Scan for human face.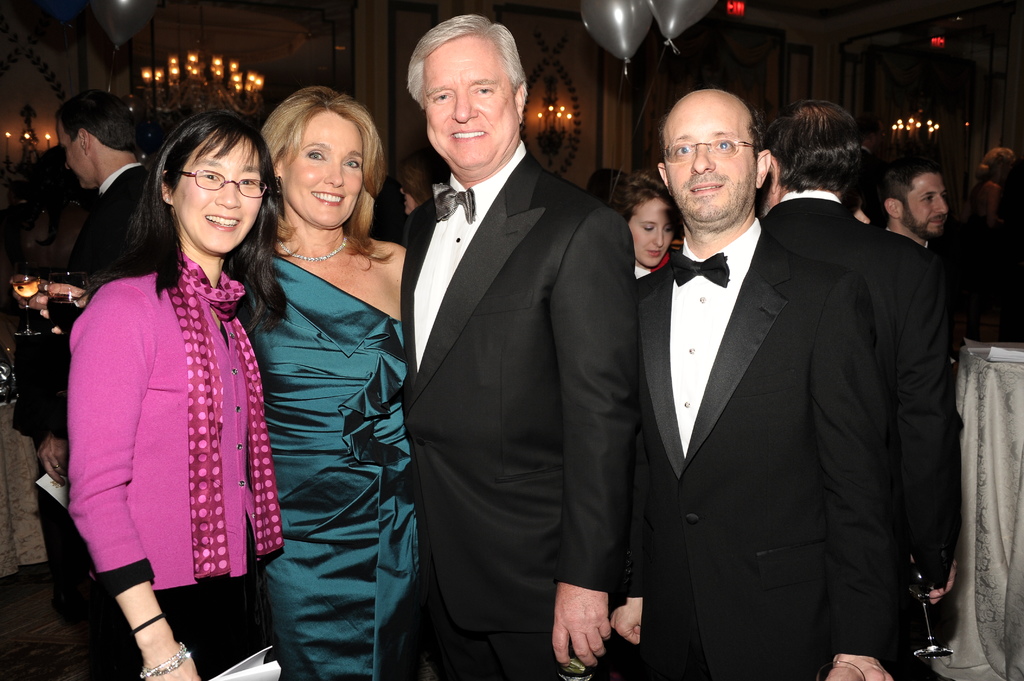
Scan result: rect(419, 38, 515, 167).
